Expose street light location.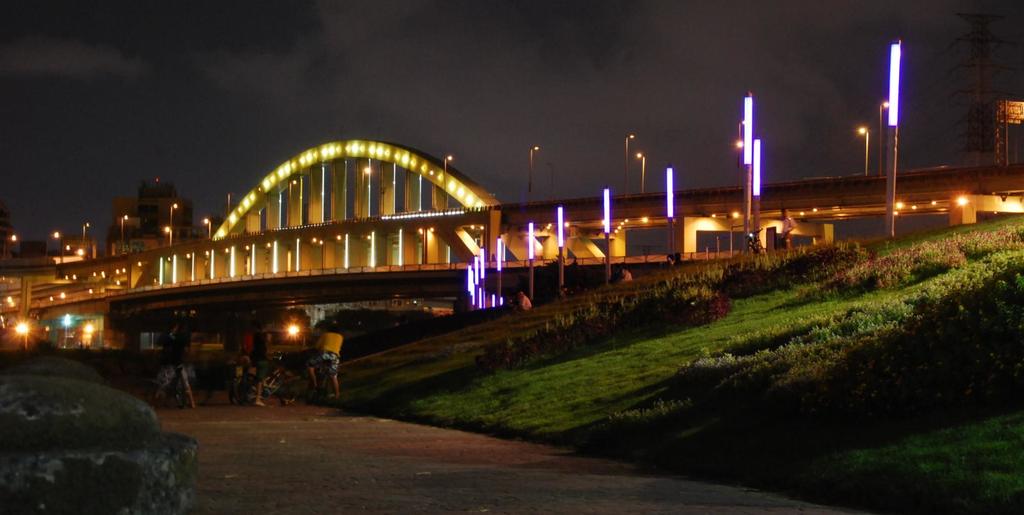
Exposed at {"x1": 42, "y1": 225, "x2": 61, "y2": 258}.
